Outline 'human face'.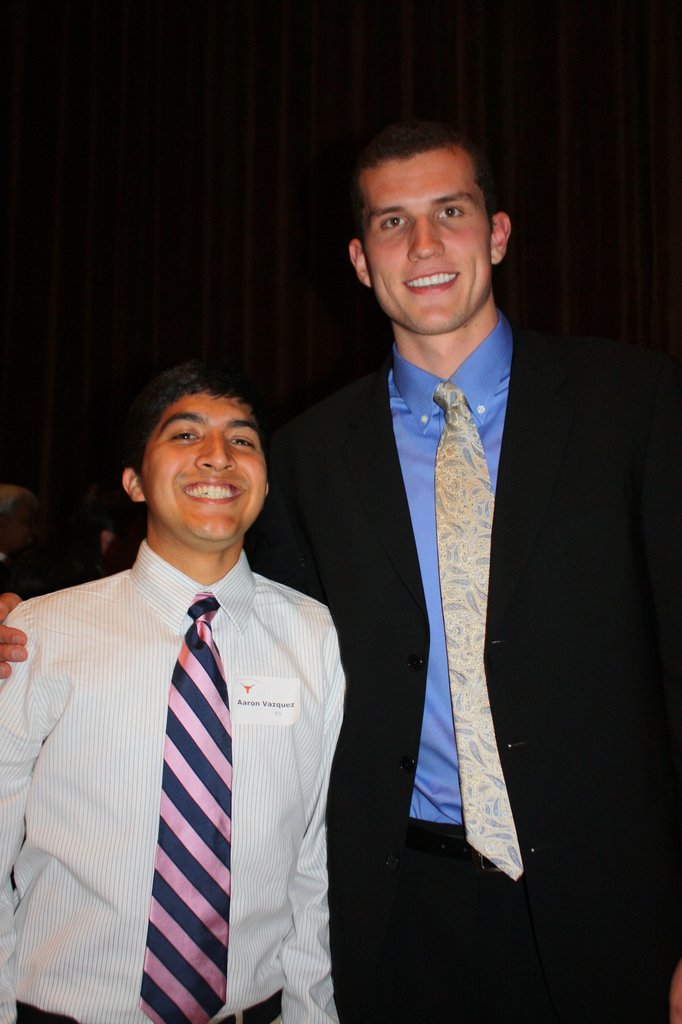
Outline: {"x1": 132, "y1": 392, "x2": 271, "y2": 540}.
